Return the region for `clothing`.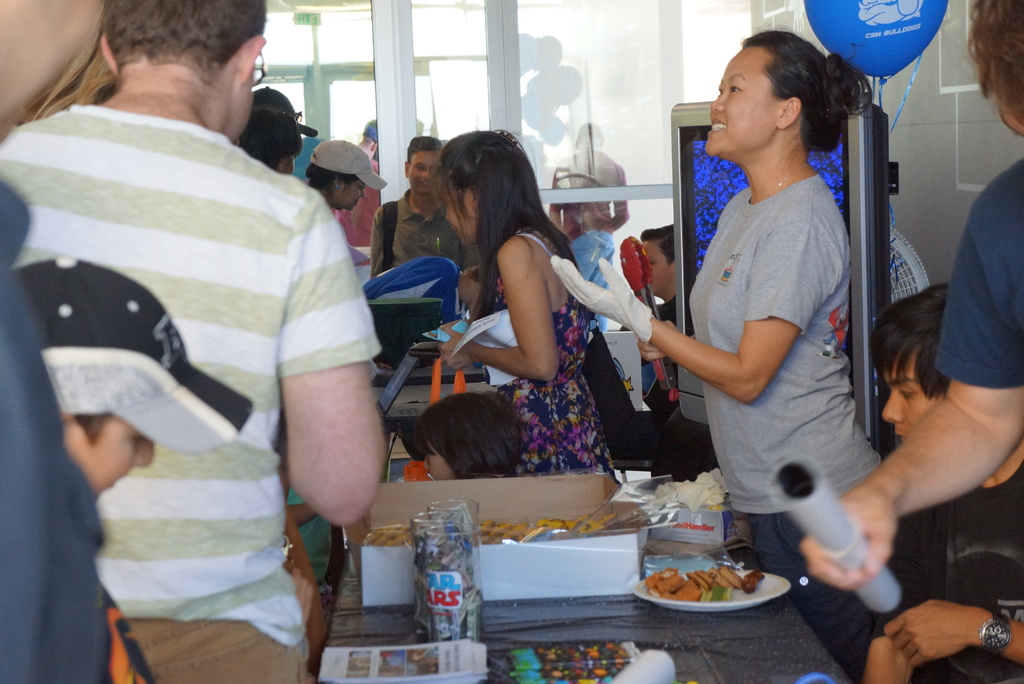
bbox=(886, 495, 1023, 683).
